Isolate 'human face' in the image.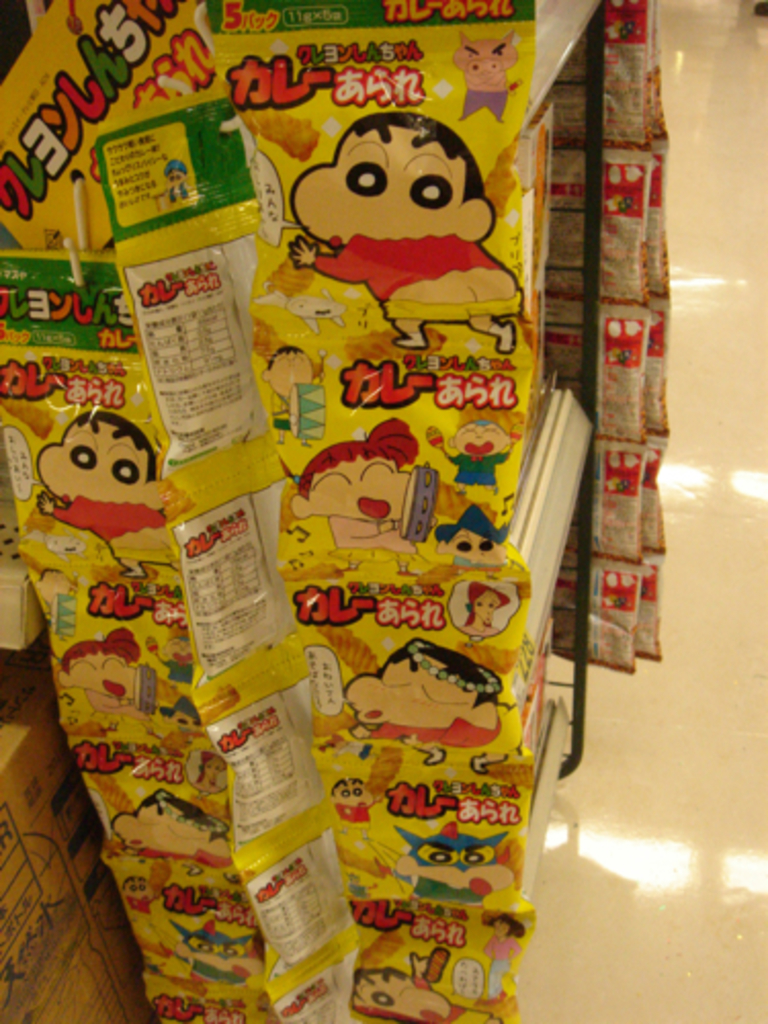
Isolated region: bbox=[115, 801, 219, 858].
